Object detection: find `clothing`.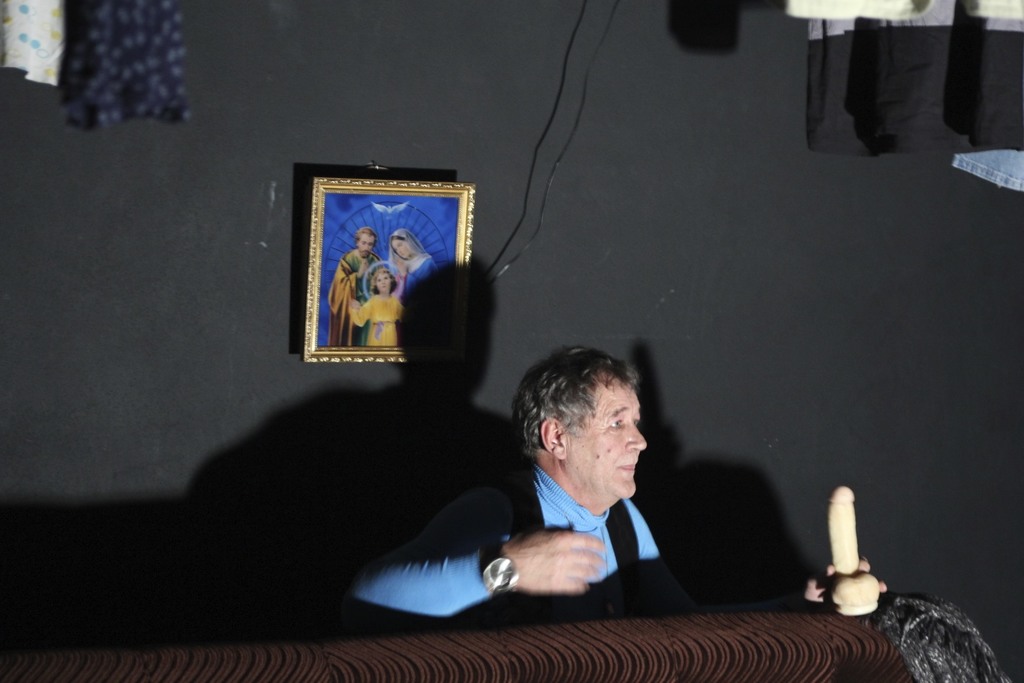
[323,250,381,349].
